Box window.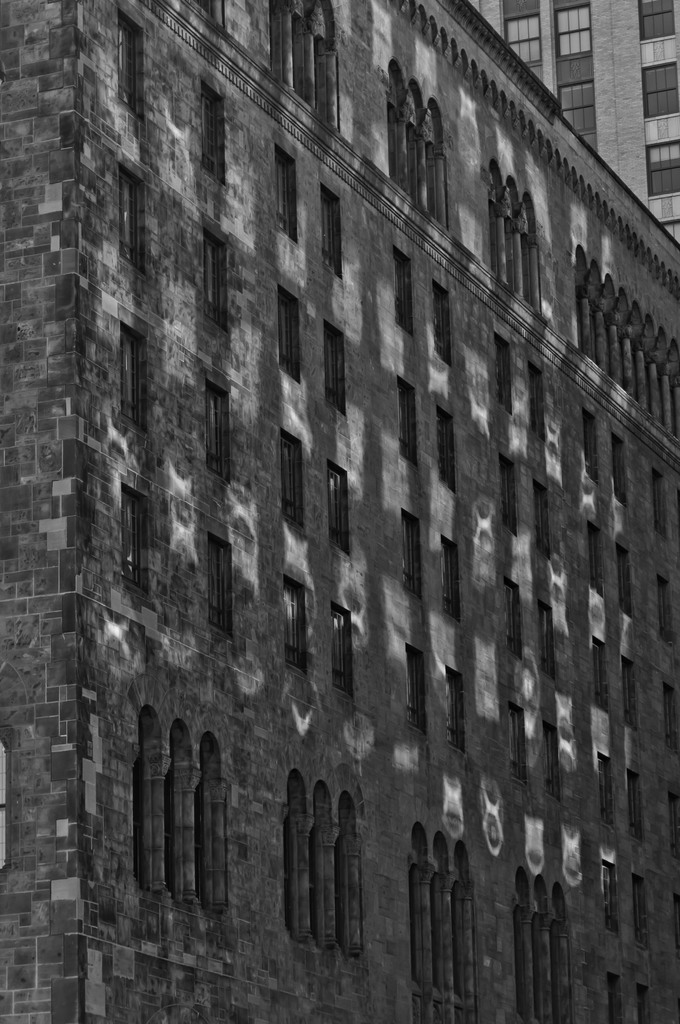
bbox(597, 753, 613, 829).
